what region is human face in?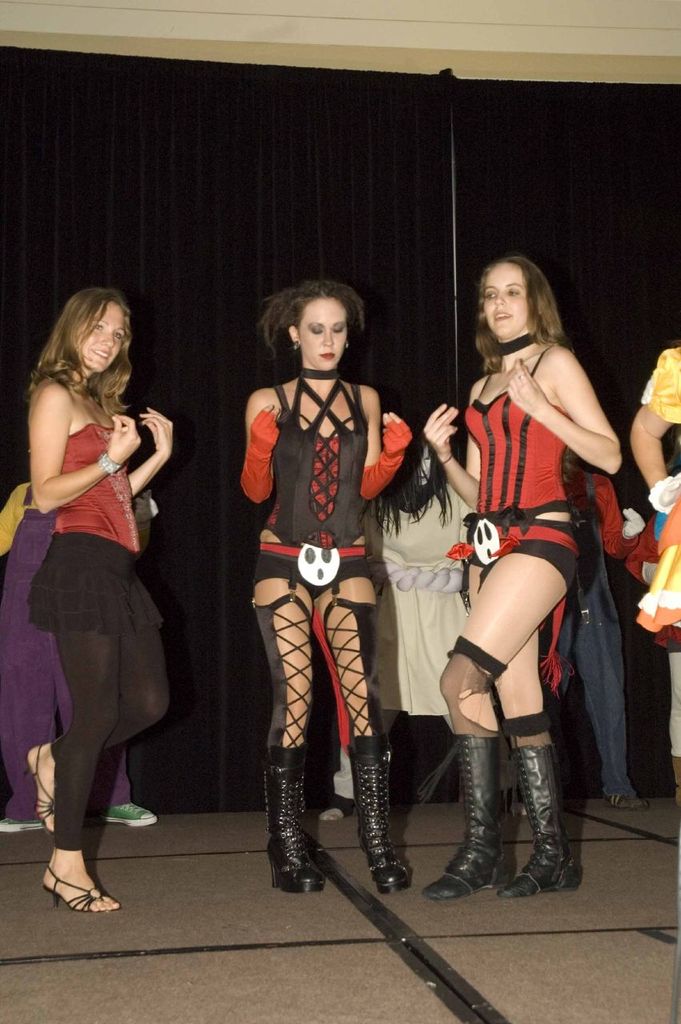
301:298:349:378.
